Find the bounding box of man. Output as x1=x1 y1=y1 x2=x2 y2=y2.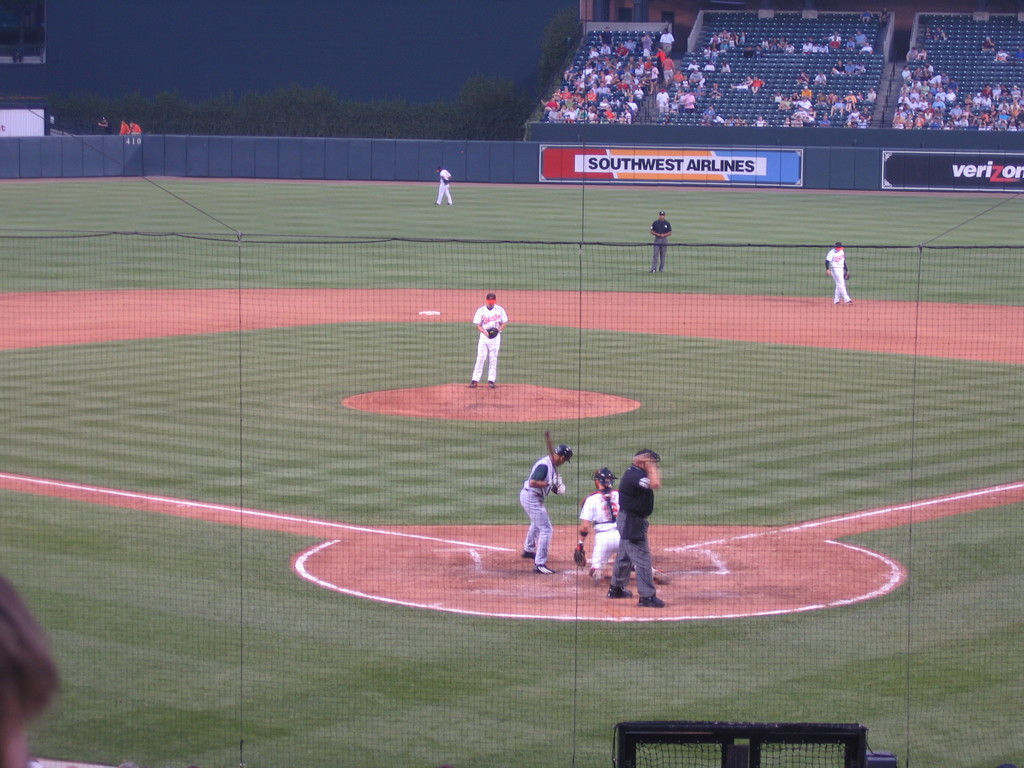
x1=832 y1=60 x2=845 y2=73.
